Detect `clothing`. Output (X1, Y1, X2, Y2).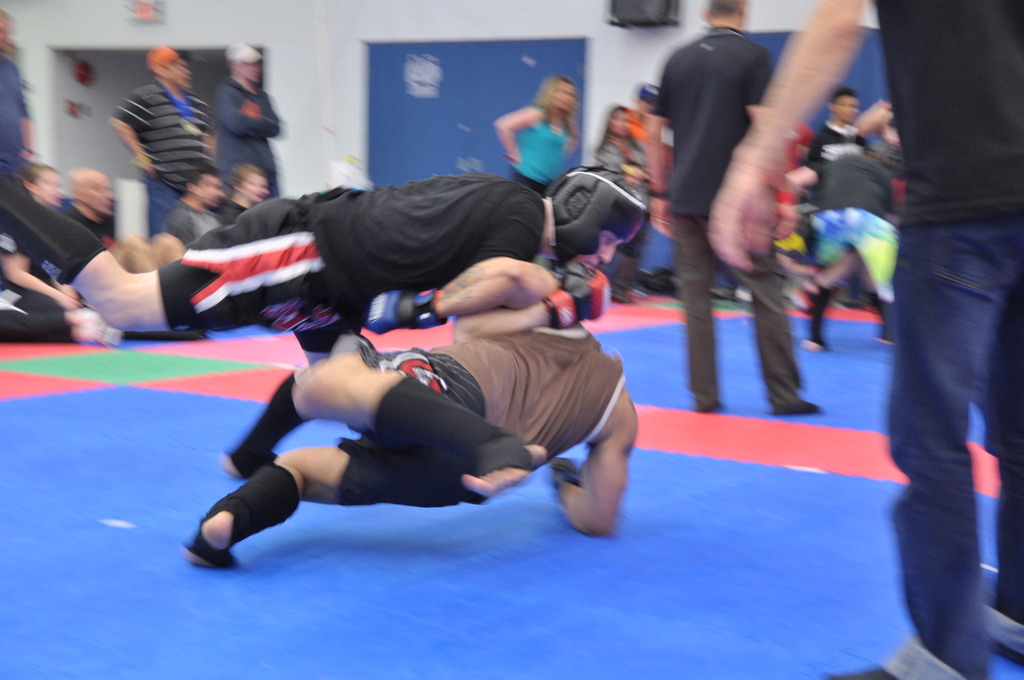
(649, 22, 810, 405).
